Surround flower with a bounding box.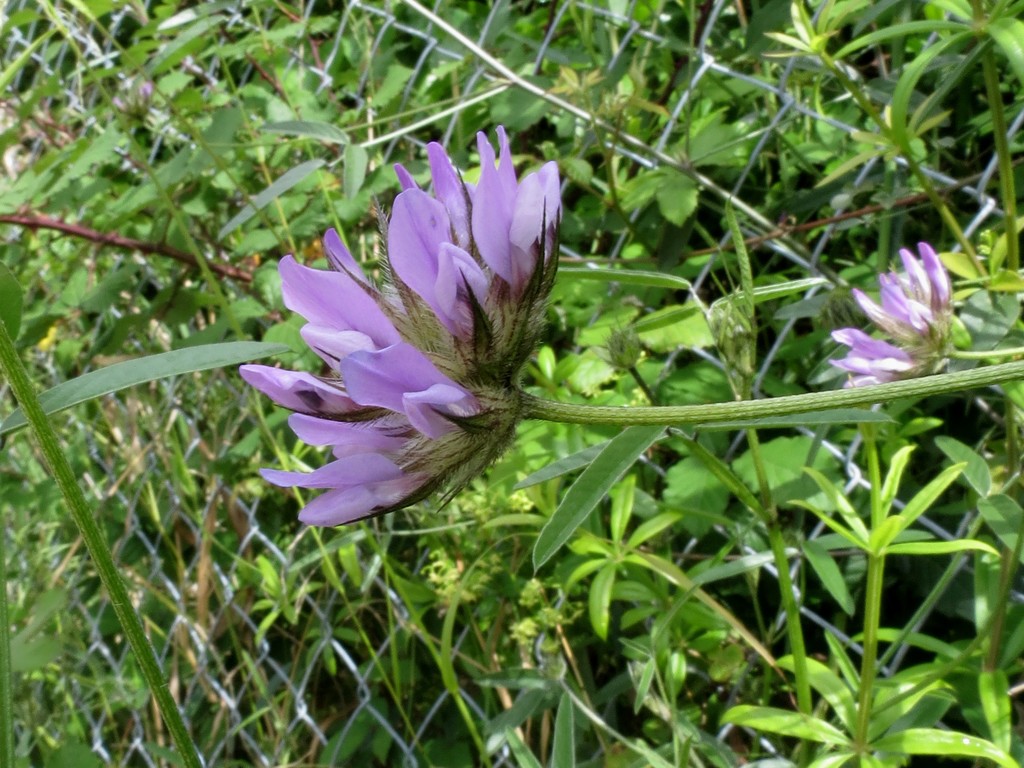
box=[236, 158, 599, 560].
